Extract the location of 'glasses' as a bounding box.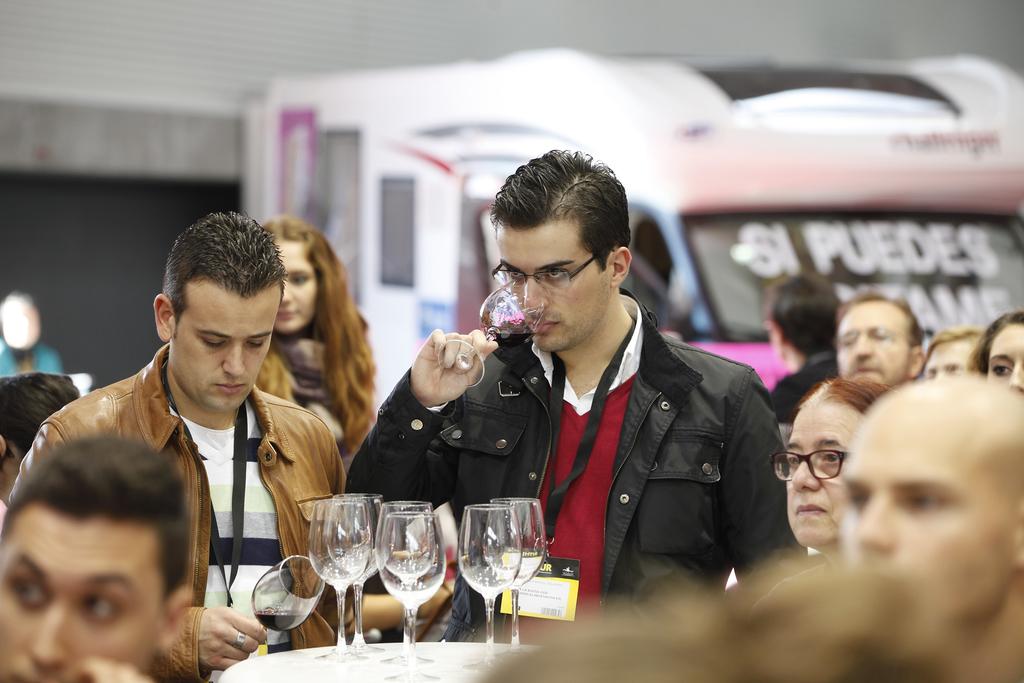
771, 450, 848, 482.
